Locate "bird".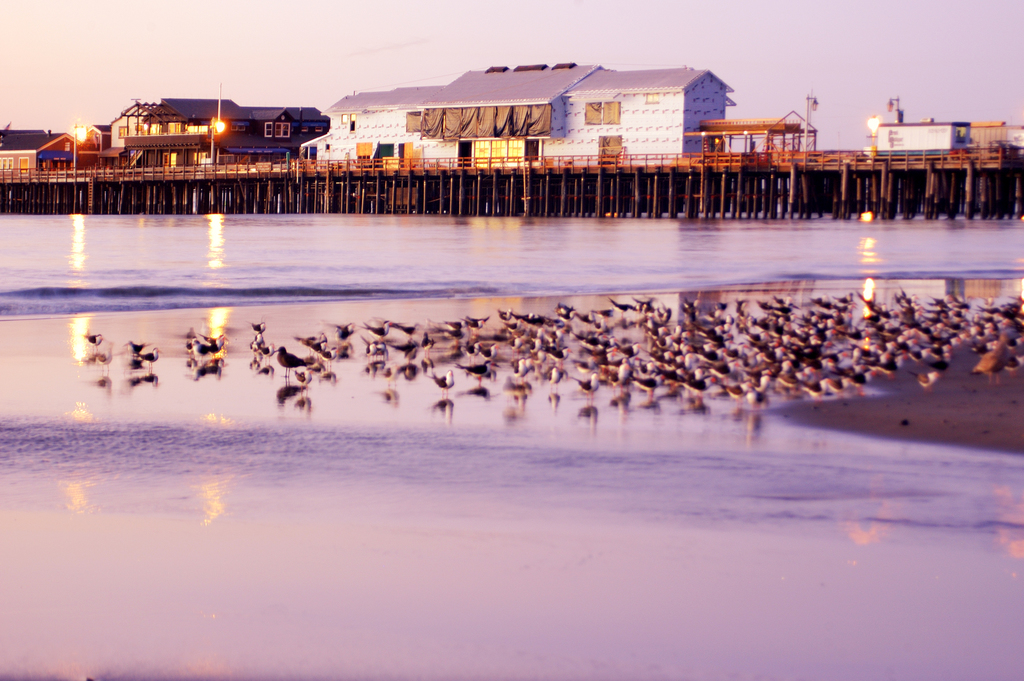
Bounding box: 136/350/158/369.
